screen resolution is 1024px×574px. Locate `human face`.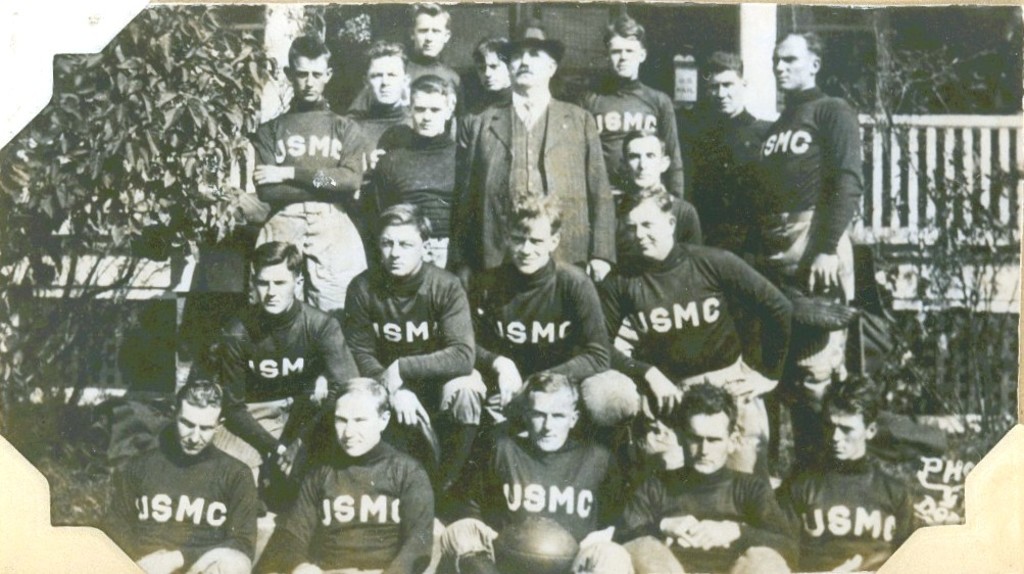
<region>680, 411, 736, 473</region>.
